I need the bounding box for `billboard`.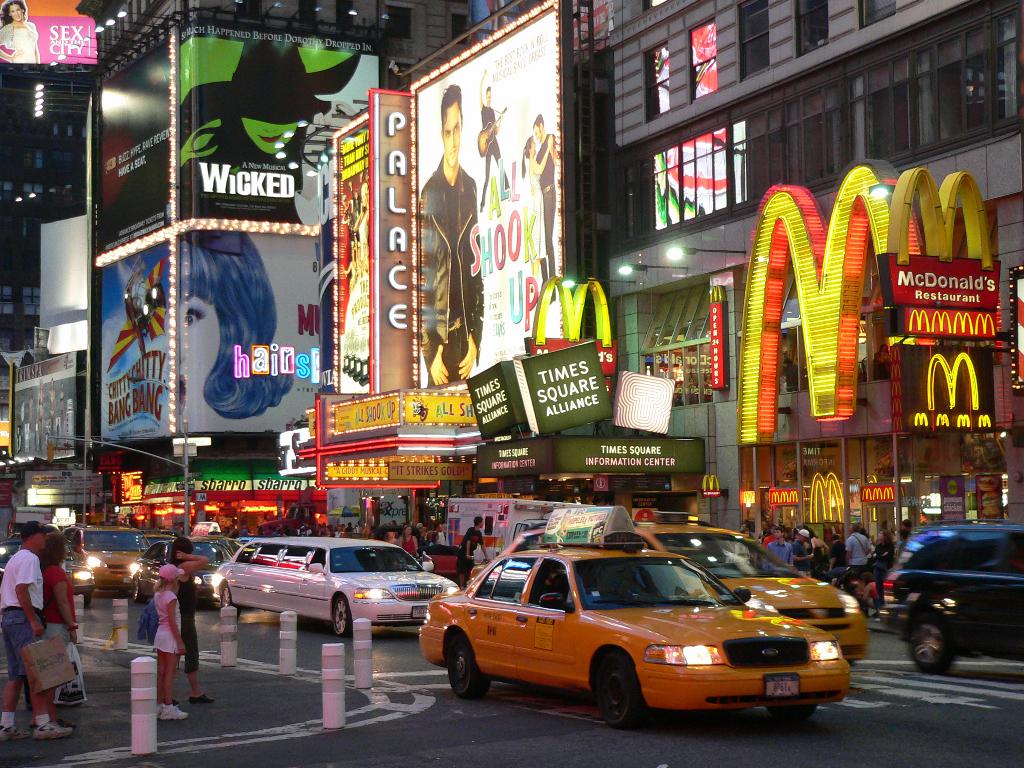
Here it is: bbox(97, 35, 175, 245).
